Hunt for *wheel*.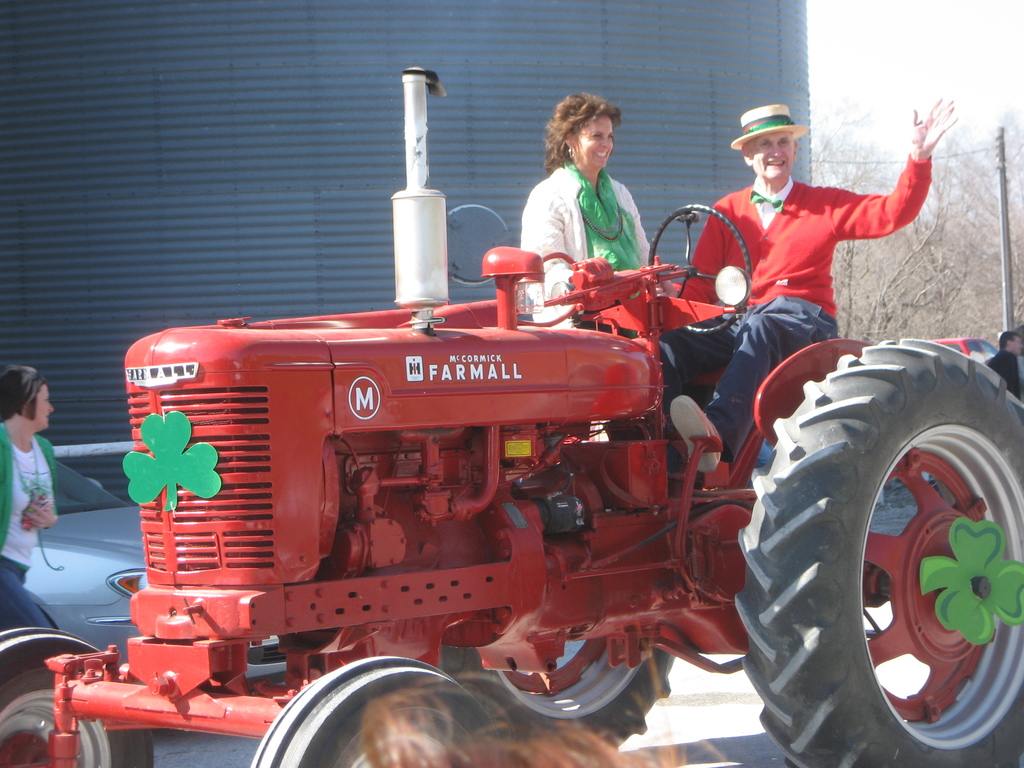
Hunted down at l=0, t=630, r=152, b=767.
